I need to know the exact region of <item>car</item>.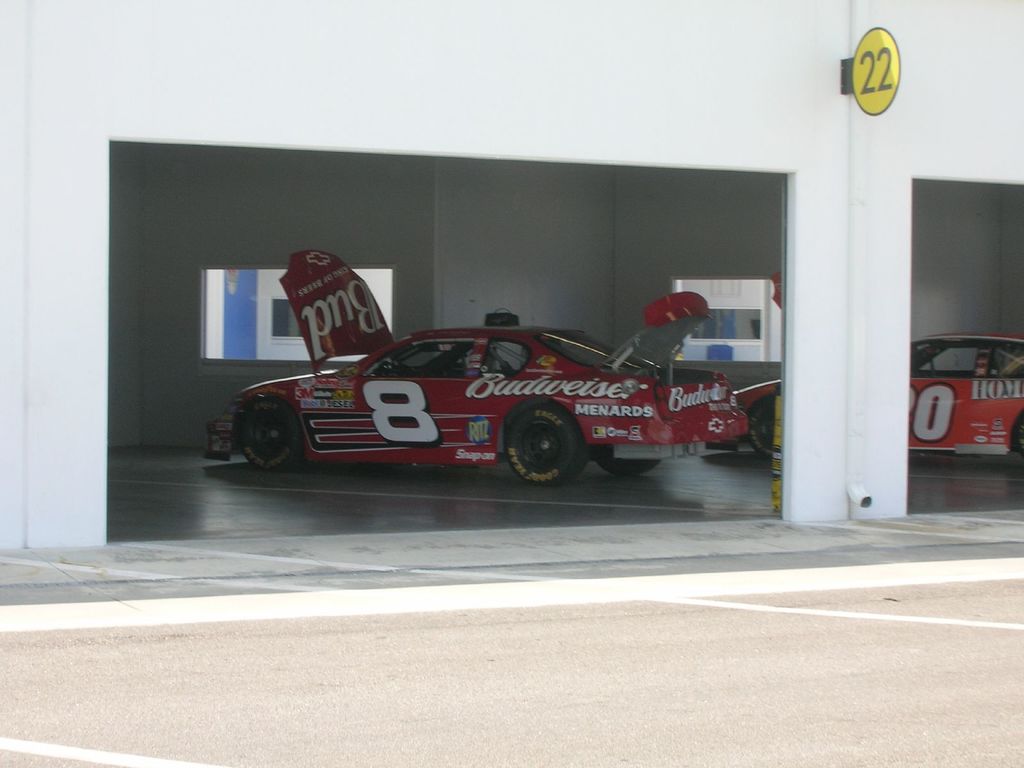
Region: BBox(202, 252, 748, 485).
